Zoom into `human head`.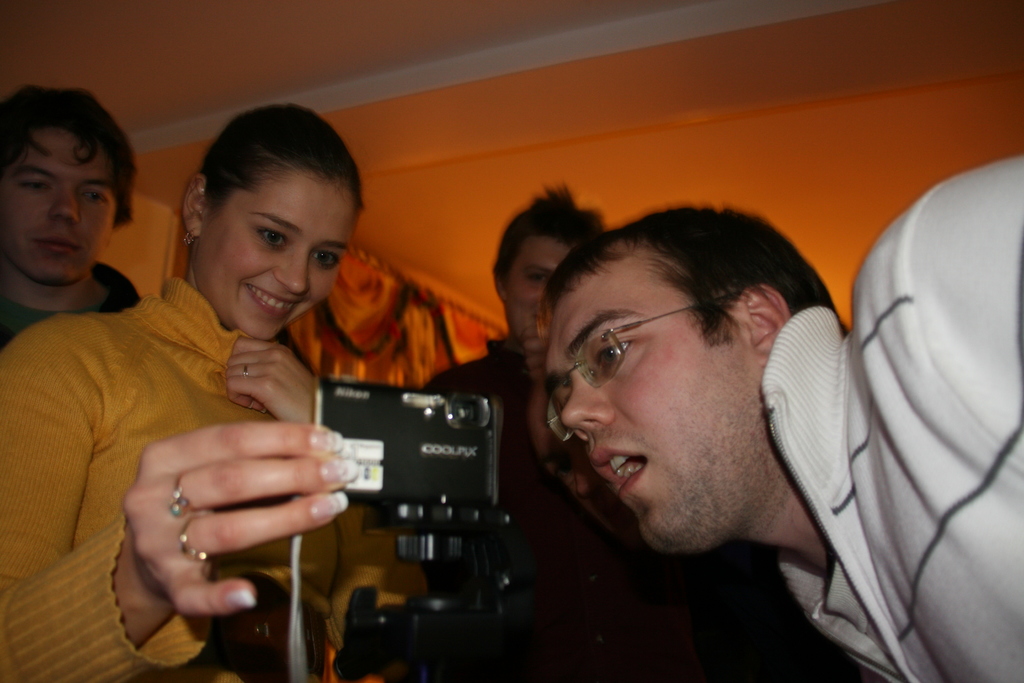
Zoom target: select_region(491, 181, 604, 347).
